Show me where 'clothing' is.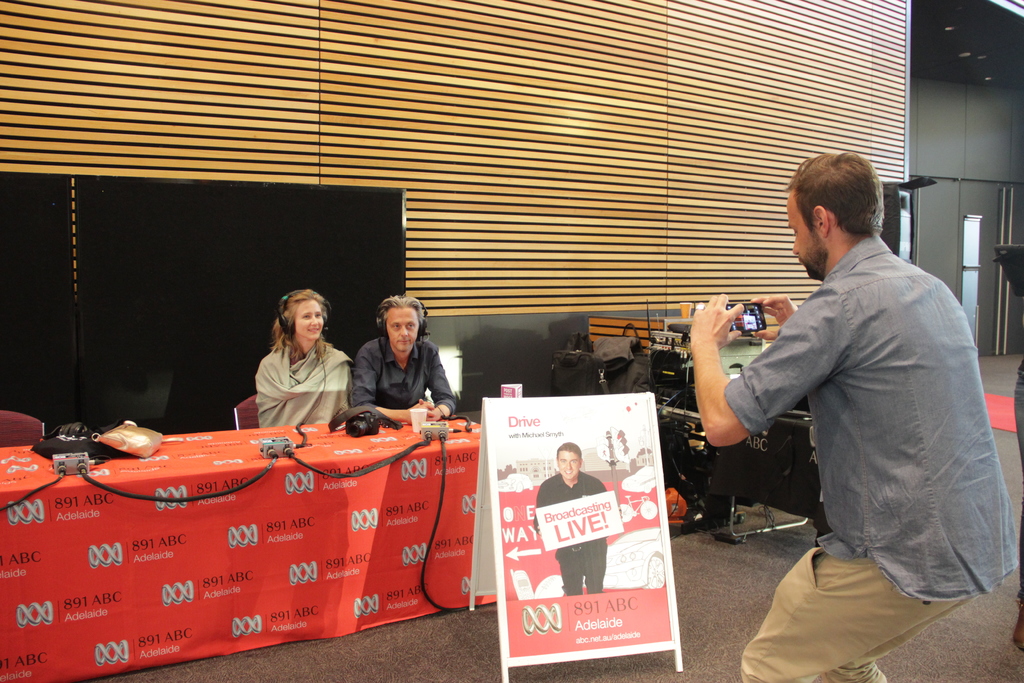
'clothing' is at 723, 235, 1016, 613.
